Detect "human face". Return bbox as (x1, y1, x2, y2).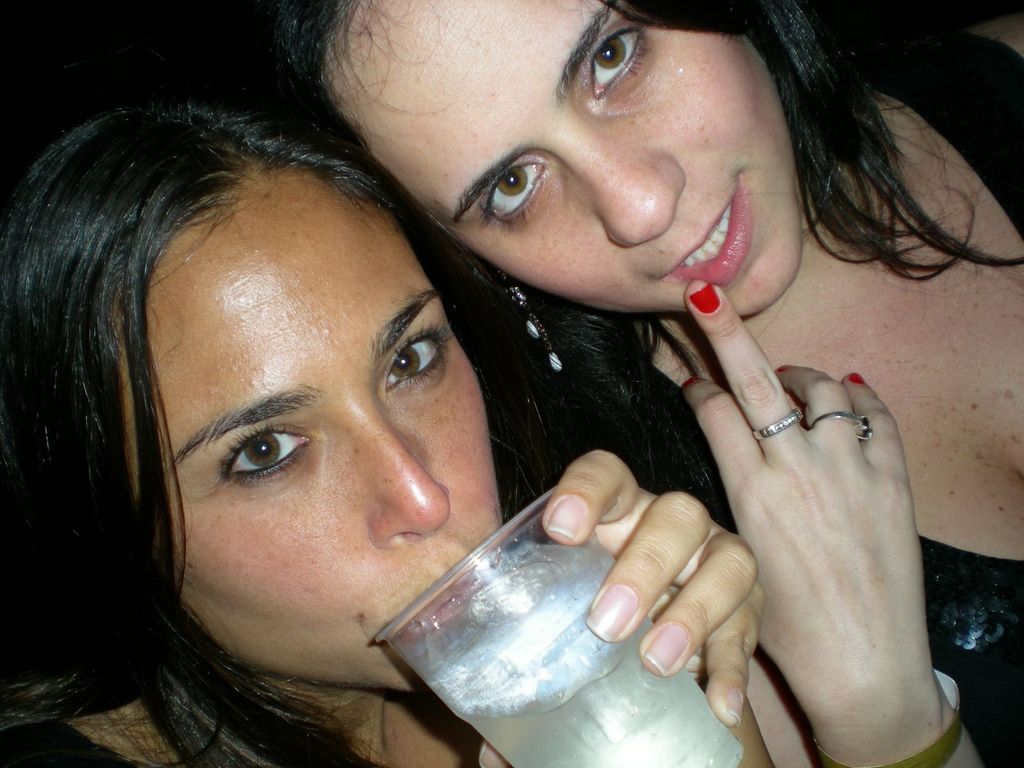
(321, 0, 800, 316).
